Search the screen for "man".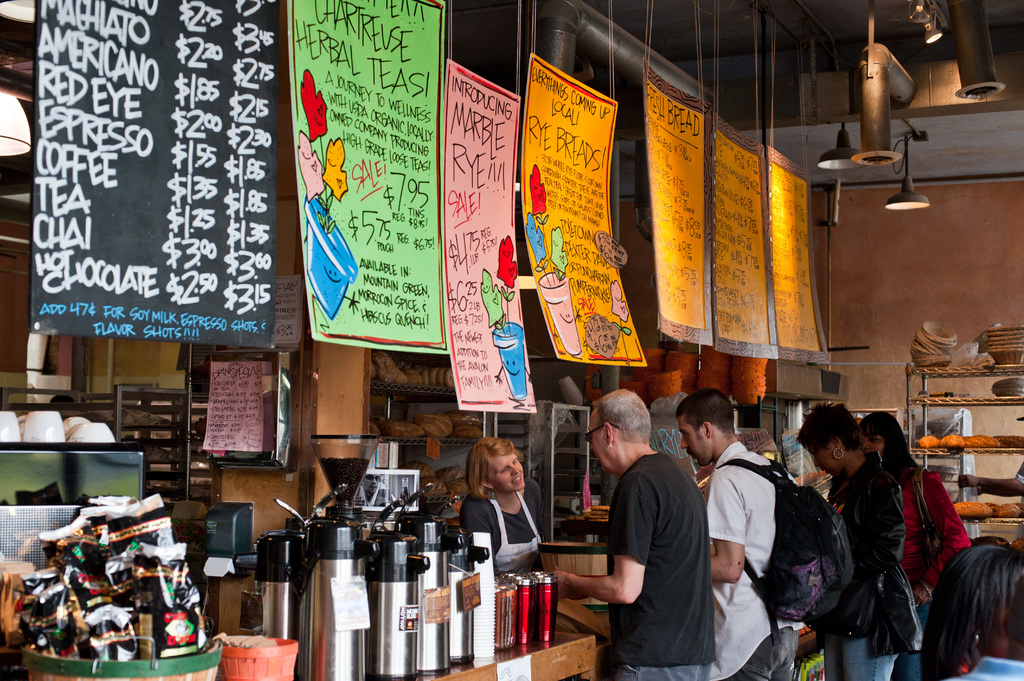
Found at l=641, t=378, r=862, b=680.
